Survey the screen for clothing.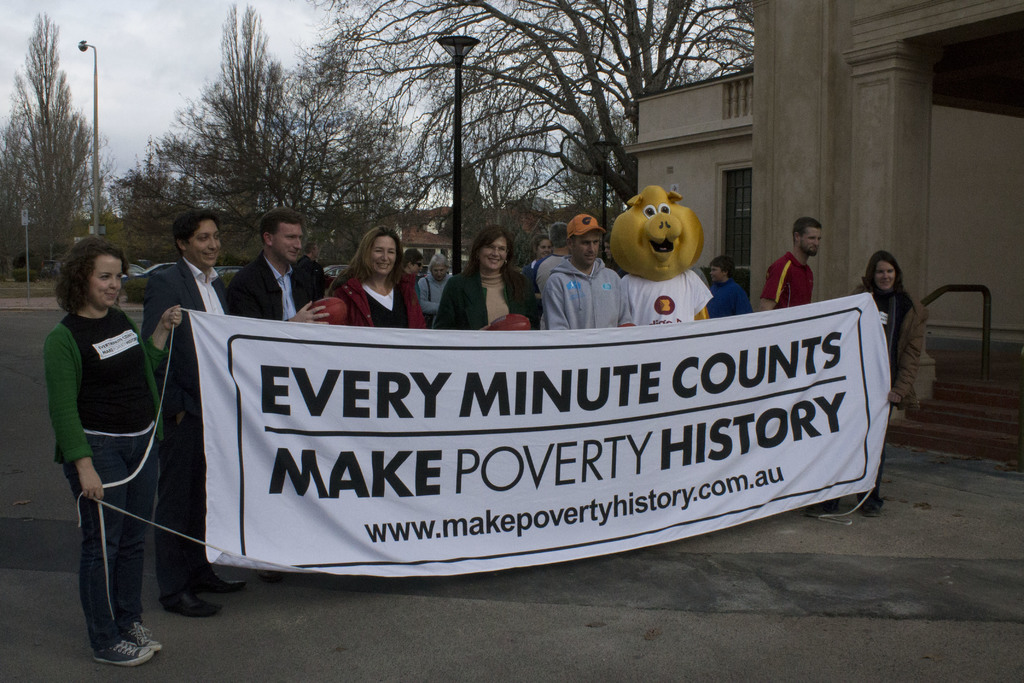
Survey found: bbox=[436, 264, 540, 330].
